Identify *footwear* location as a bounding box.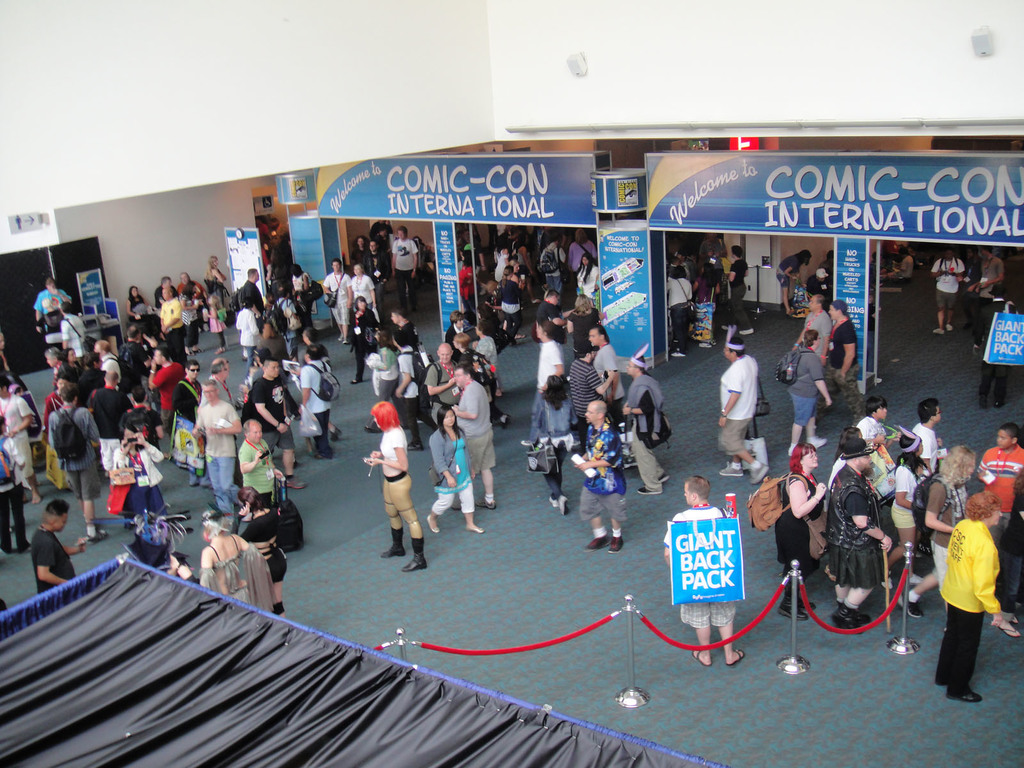
Rect(951, 691, 984, 704).
